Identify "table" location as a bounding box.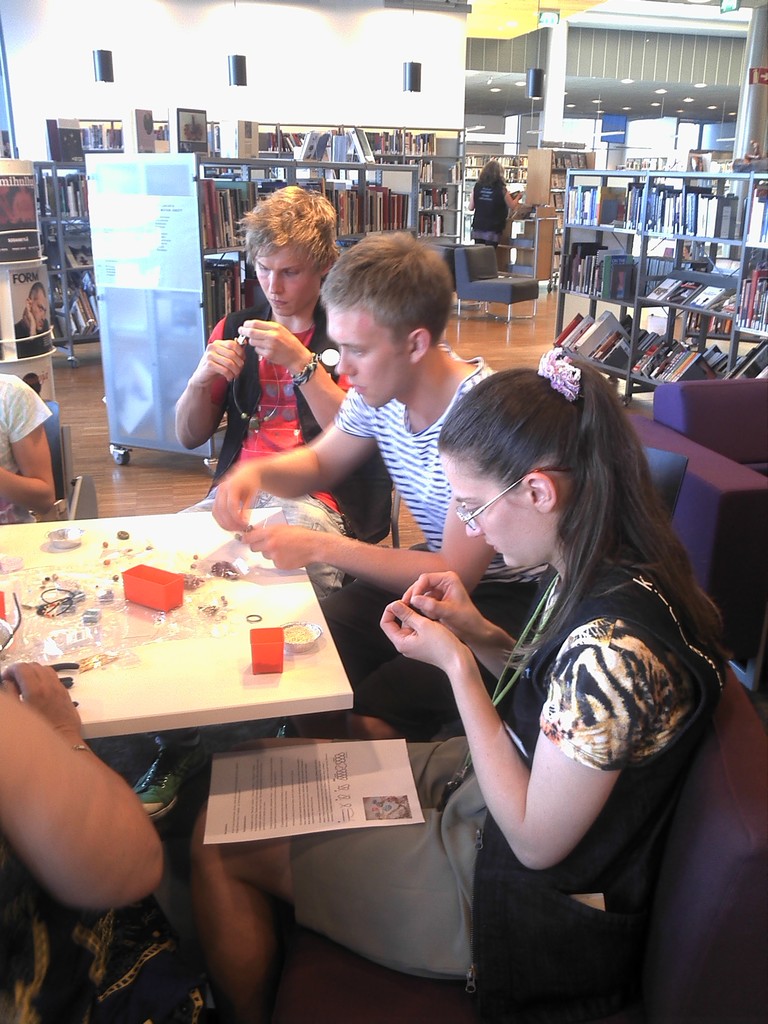
<bbox>3, 509, 410, 810</bbox>.
